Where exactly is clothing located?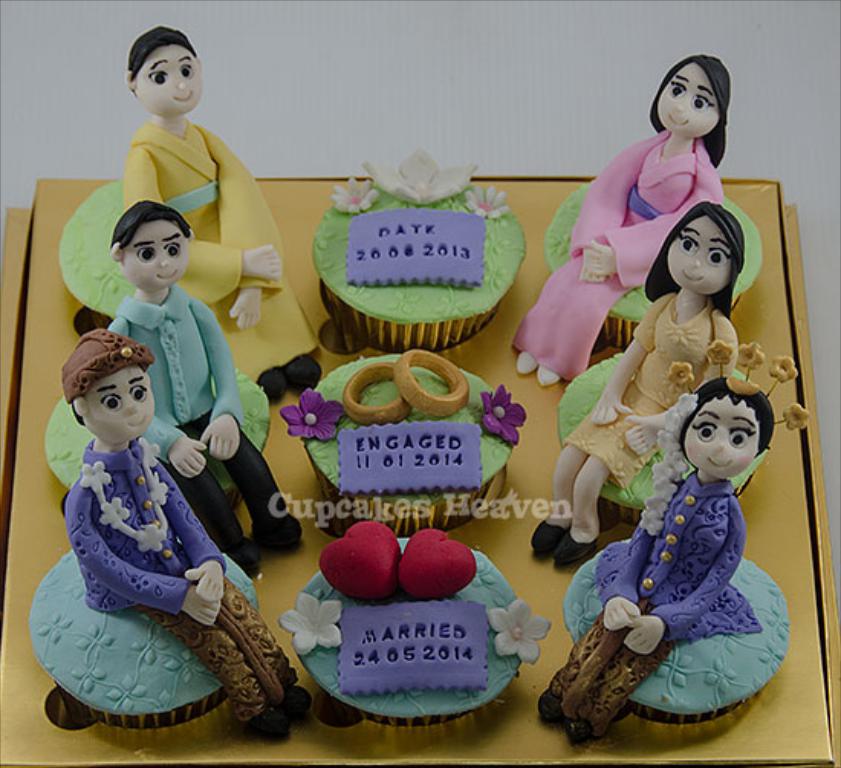
Its bounding box is <bbox>115, 277, 298, 571</bbox>.
